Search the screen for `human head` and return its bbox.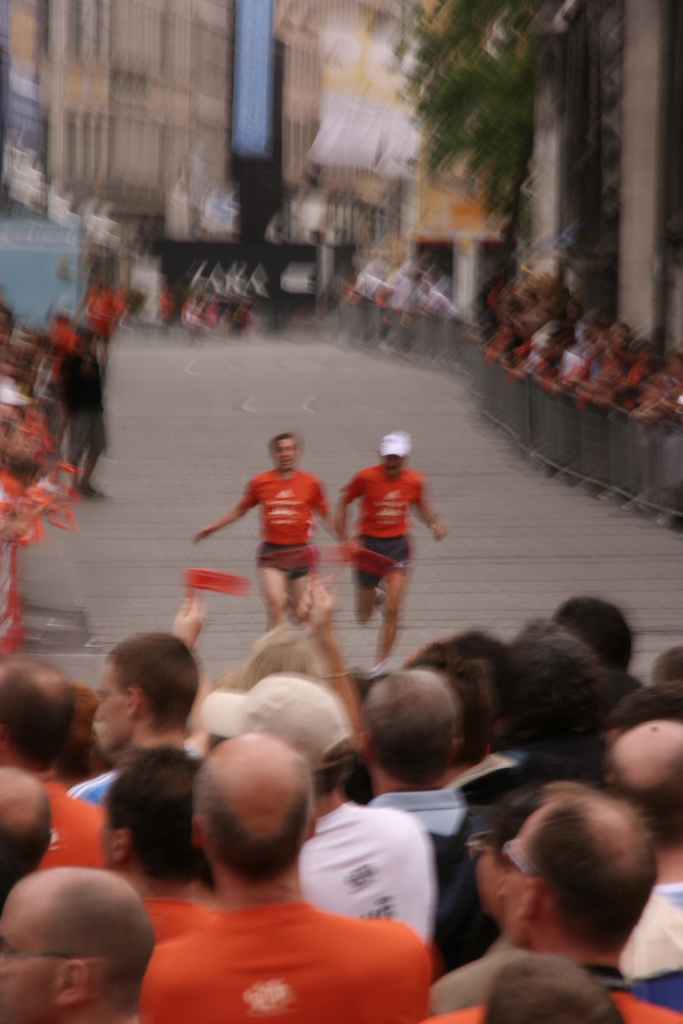
Found: select_region(352, 676, 456, 776).
